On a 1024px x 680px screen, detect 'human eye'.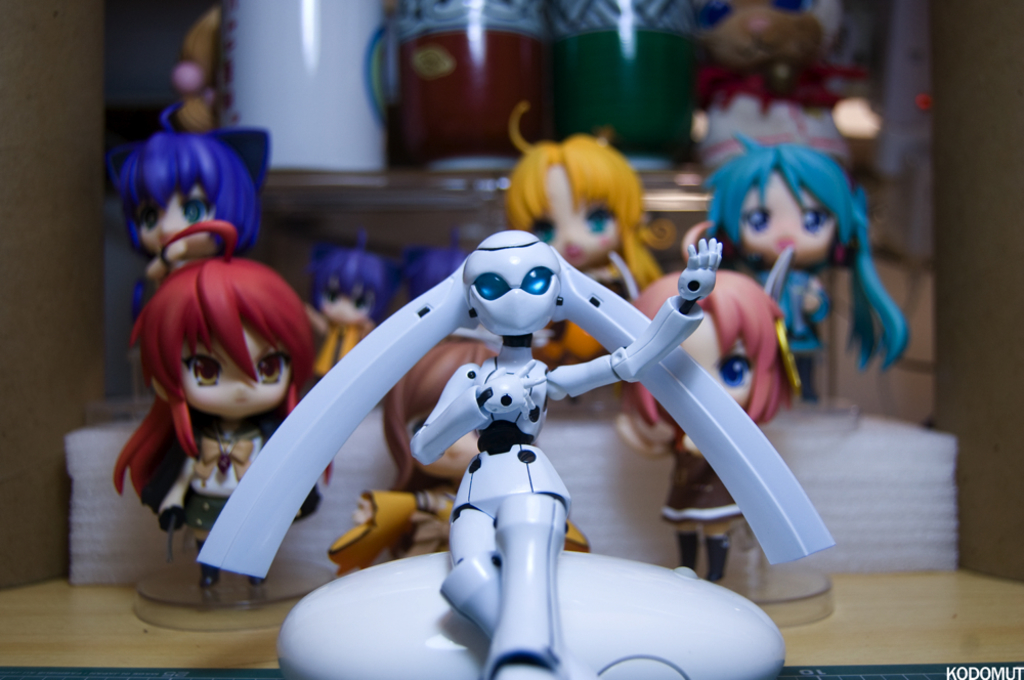
detection(472, 270, 507, 298).
